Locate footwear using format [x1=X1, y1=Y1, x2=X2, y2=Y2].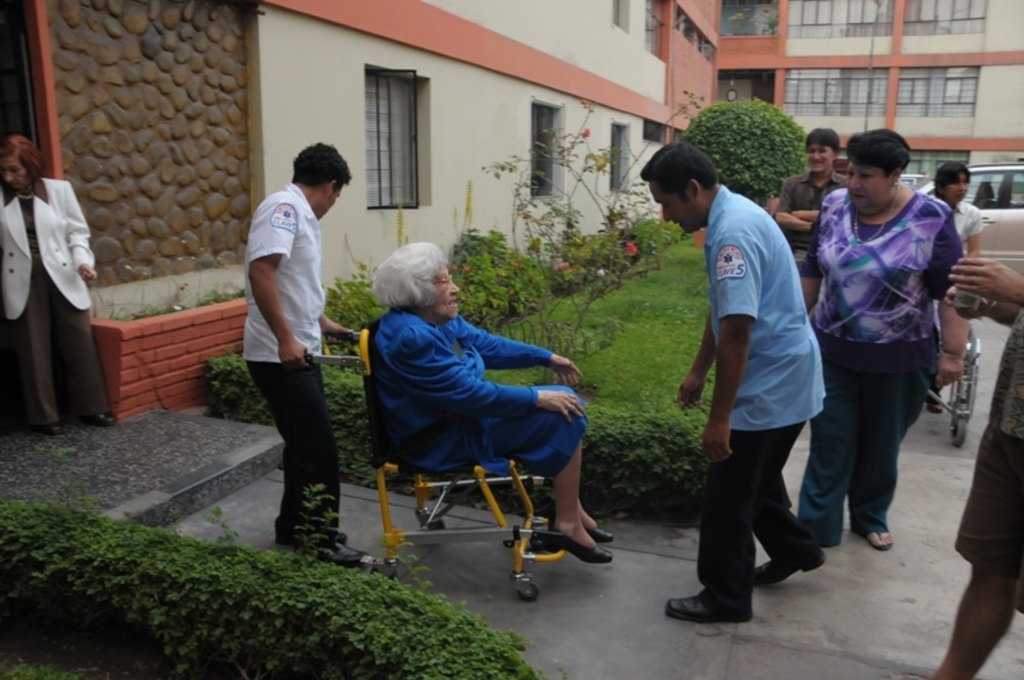
[x1=663, y1=588, x2=754, y2=621].
